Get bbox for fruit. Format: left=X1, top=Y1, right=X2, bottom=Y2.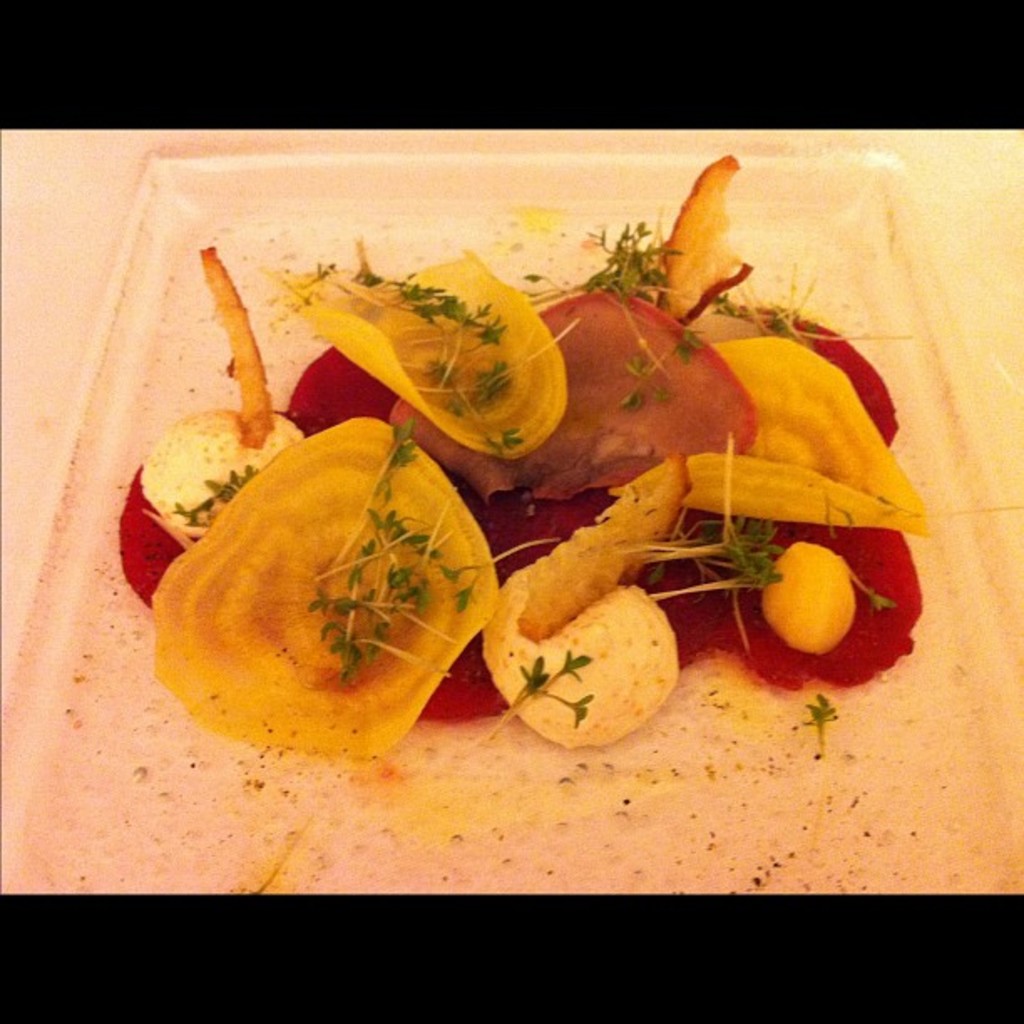
left=763, top=537, right=892, bottom=654.
